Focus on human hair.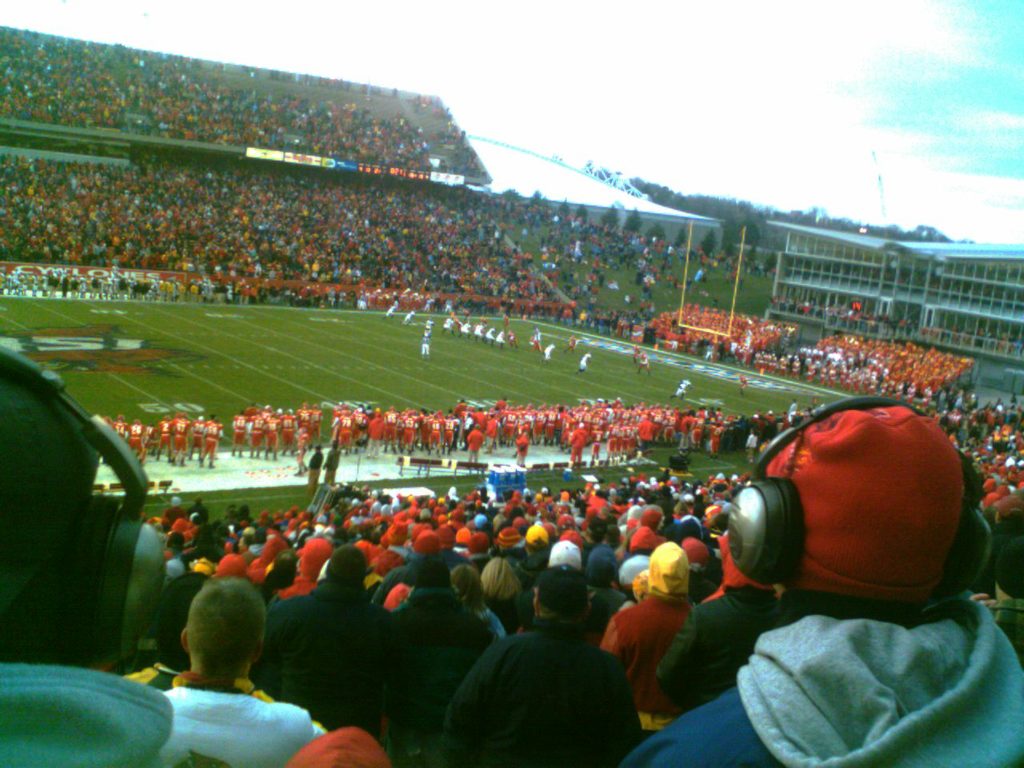
Focused at region(169, 591, 250, 698).
